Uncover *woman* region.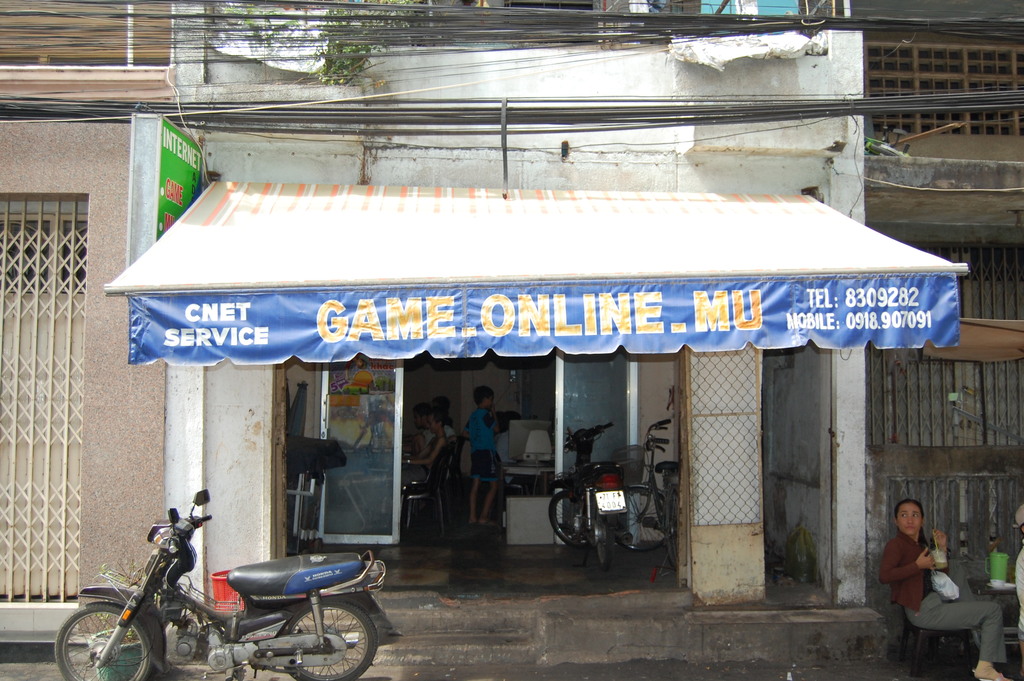
Uncovered: [left=870, top=477, right=1016, bottom=680].
